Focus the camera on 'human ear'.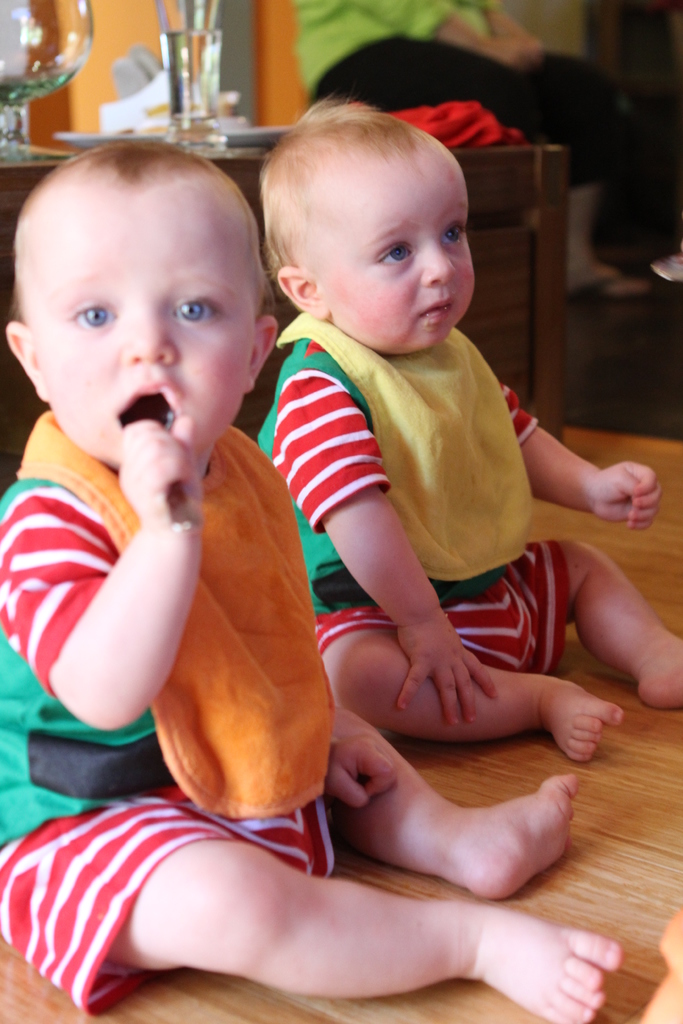
Focus region: 6/314/46/400.
